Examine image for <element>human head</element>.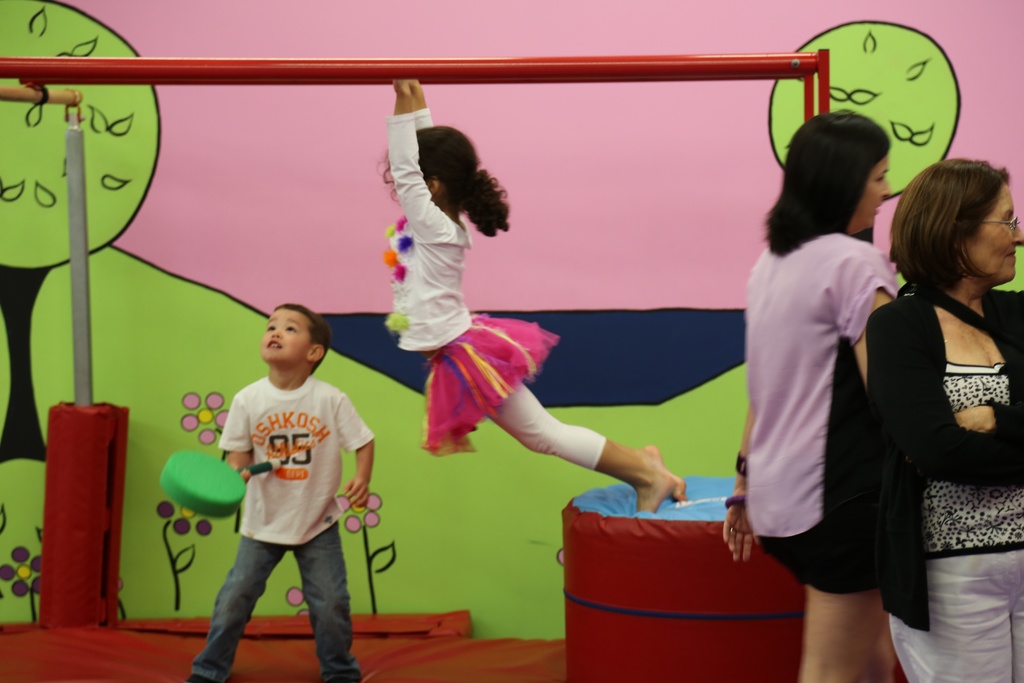
Examination result: {"x1": 259, "y1": 304, "x2": 332, "y2": 373}.
